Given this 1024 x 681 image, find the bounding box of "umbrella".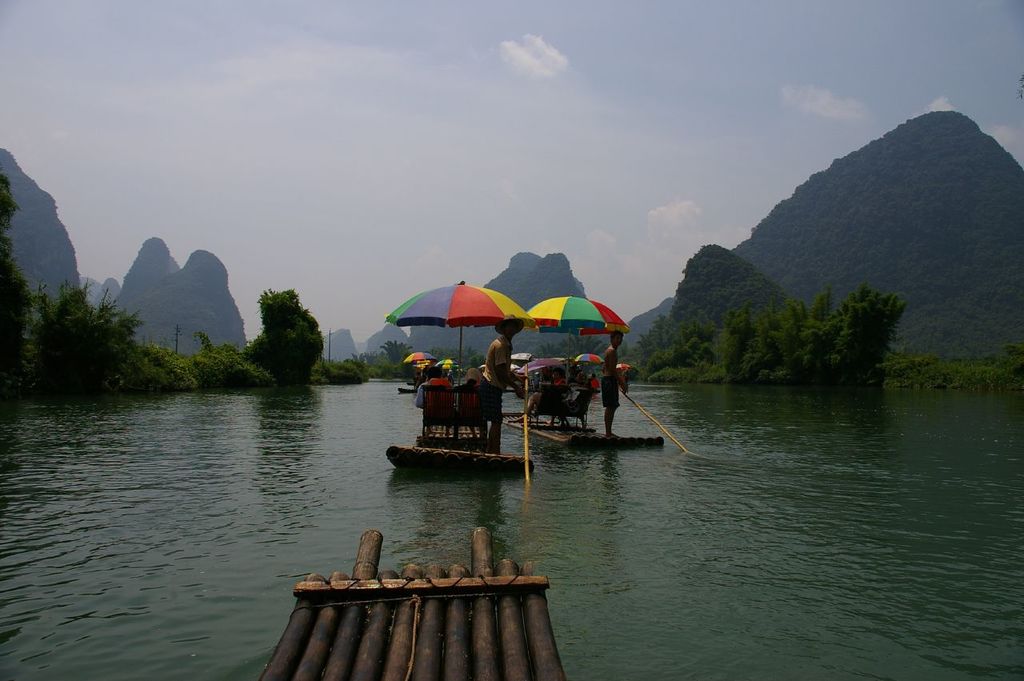
529 293 632 384.
